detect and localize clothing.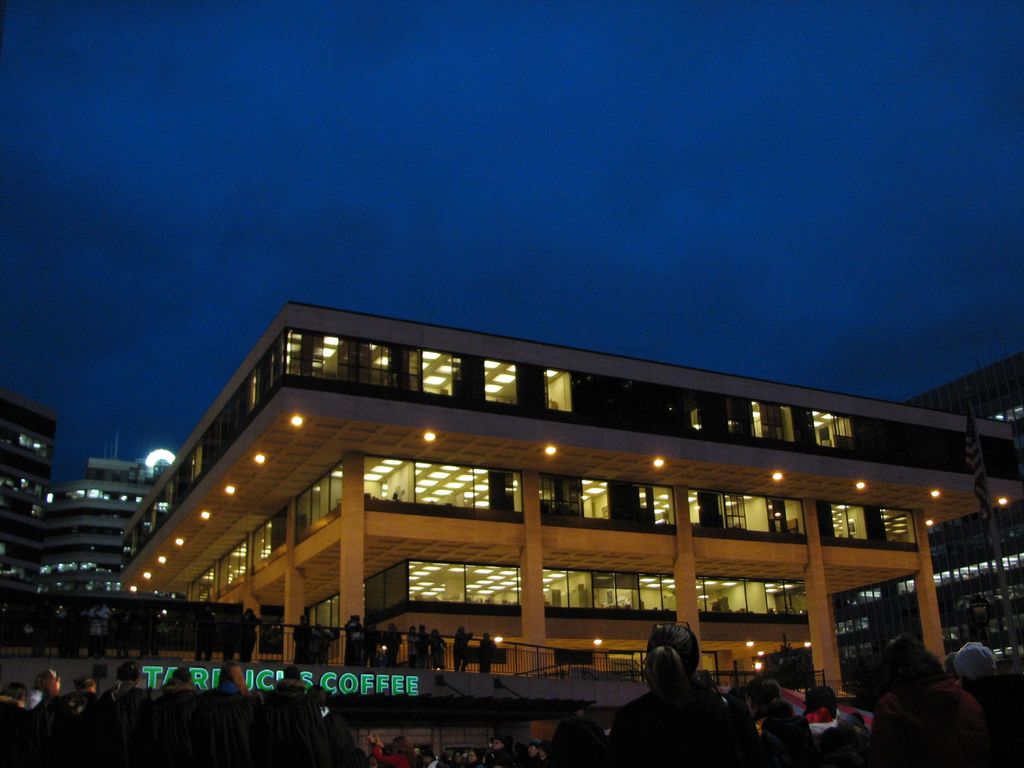
Localized at (140, 610, 163, 659).
